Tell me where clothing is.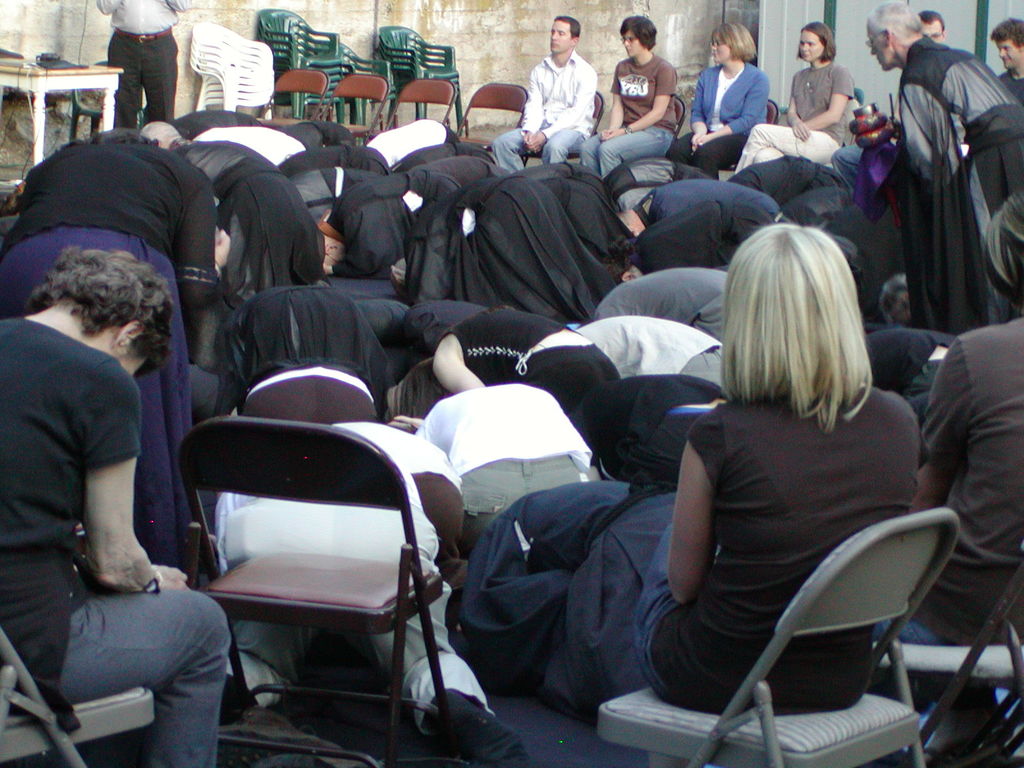
clothing is at bbox=[197, 124, 327, 171].
